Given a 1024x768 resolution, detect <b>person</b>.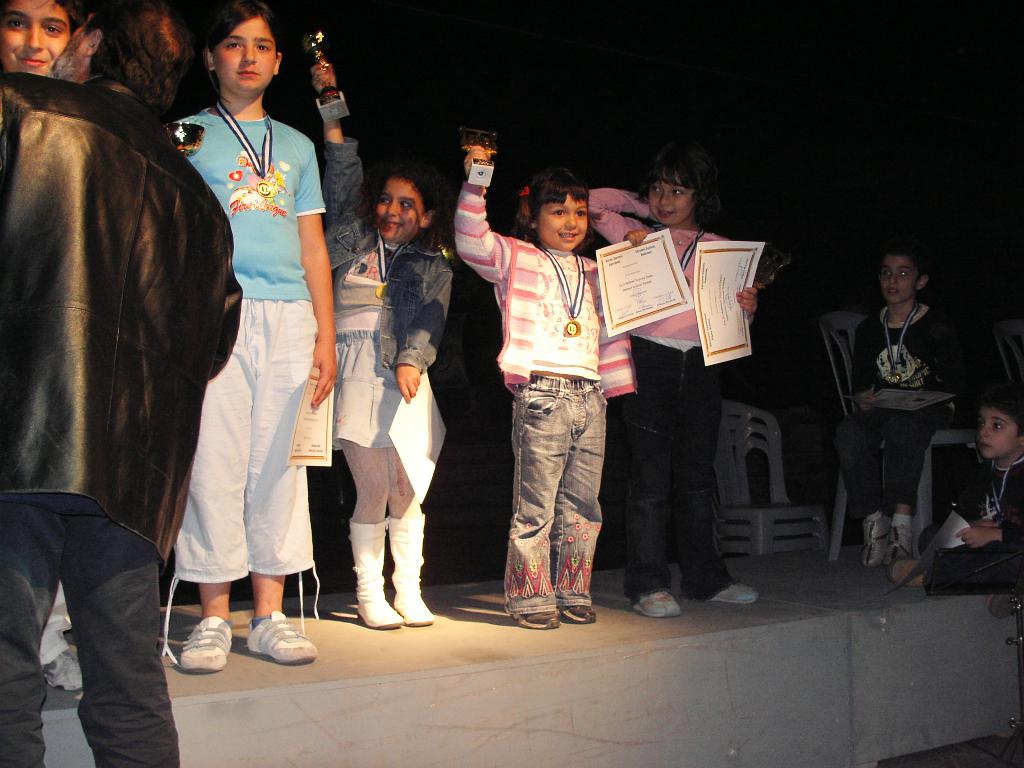
[left=586, top=141, right=764, bottom=620].
